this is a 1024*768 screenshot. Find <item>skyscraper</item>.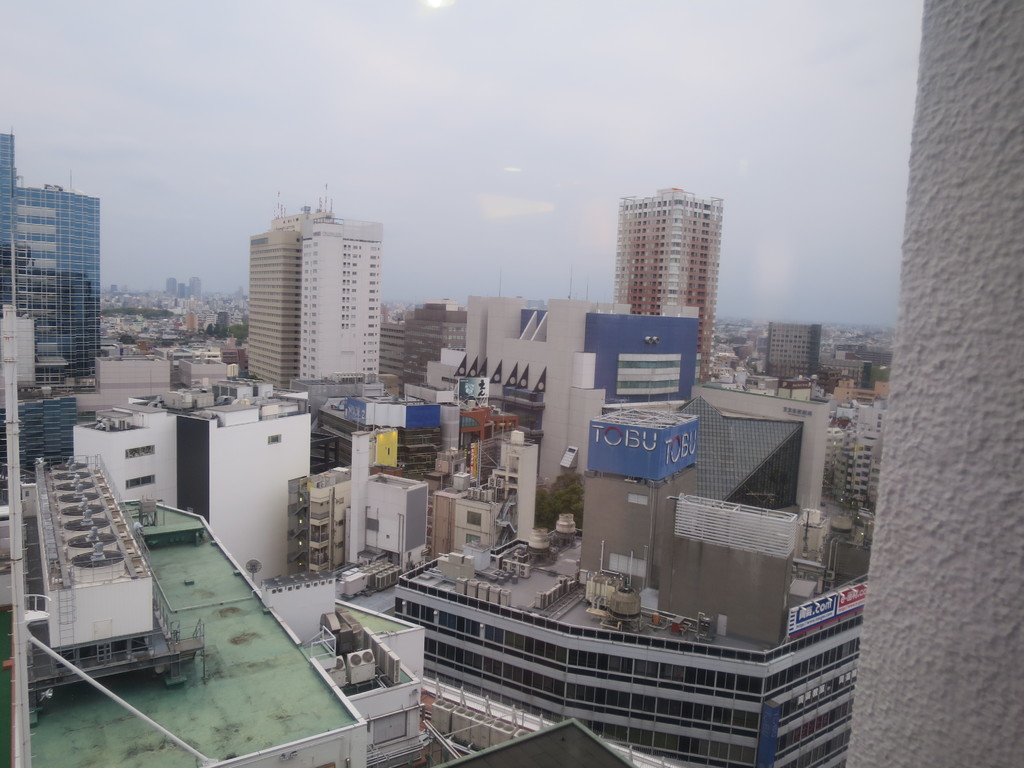
Bounding box: <region>277, 182, 387, 403</region>.
